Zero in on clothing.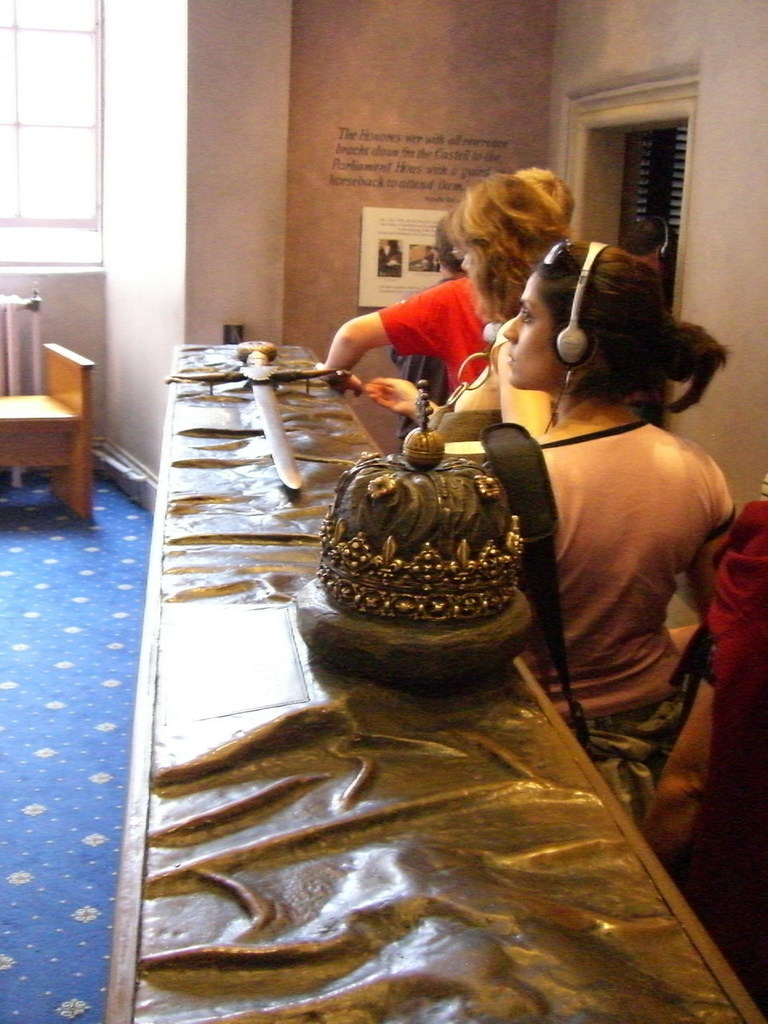
Zeroed in: <region>377, 272, 493, 411</region>.
